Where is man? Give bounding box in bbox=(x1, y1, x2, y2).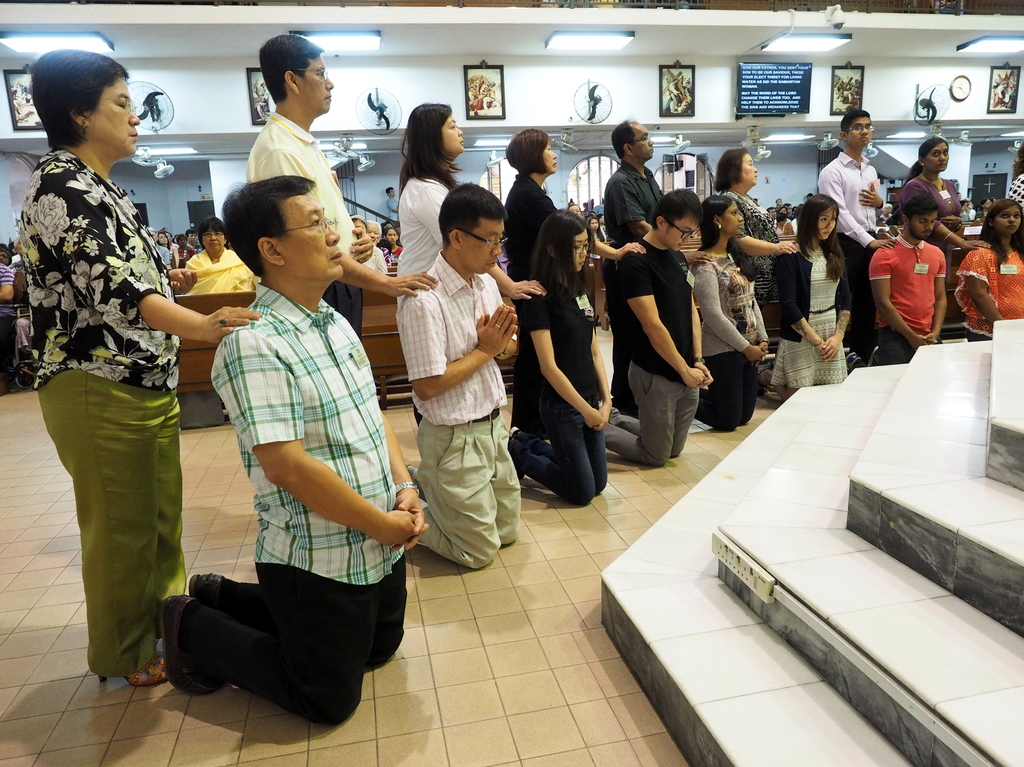
bbox=(161, 131, 412, 738).
